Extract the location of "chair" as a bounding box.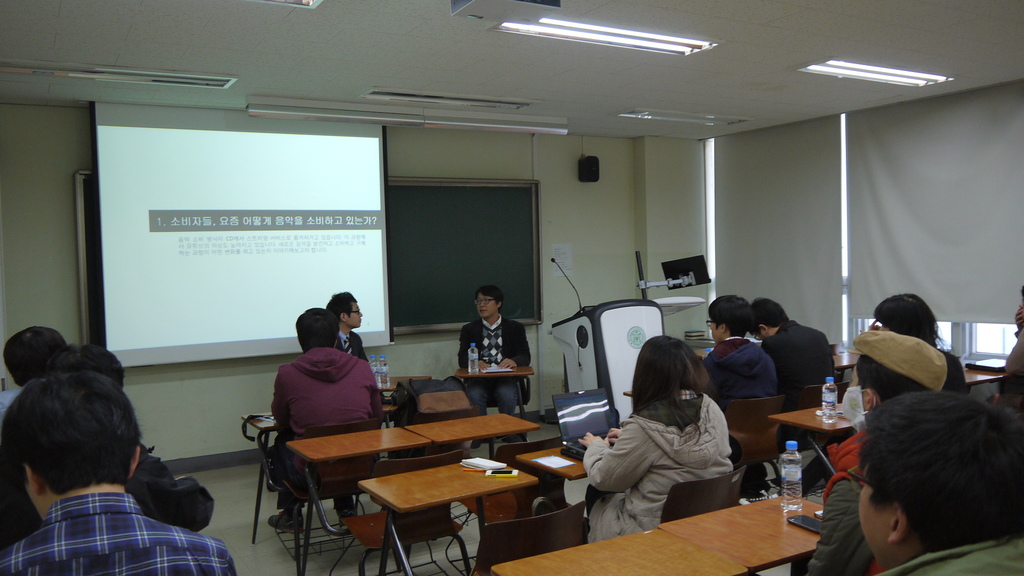
{"x1": 283, "y1": 419, "x2": 376, "y2": 511}.
